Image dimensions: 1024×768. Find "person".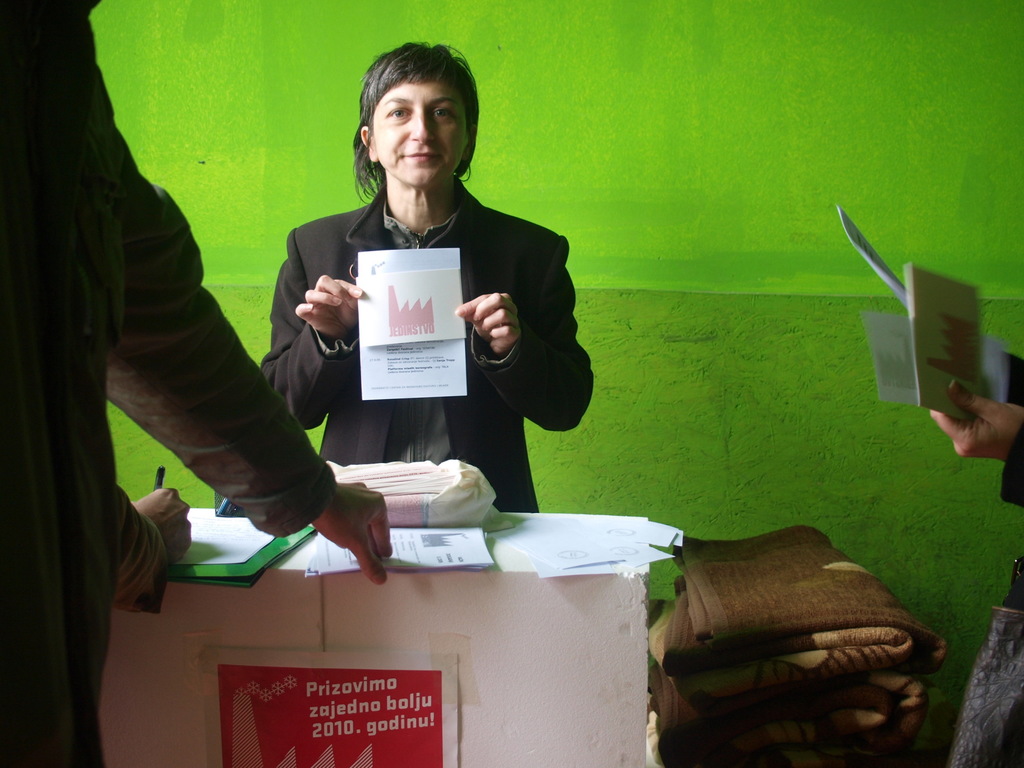
(274, 67, 579, 527).
